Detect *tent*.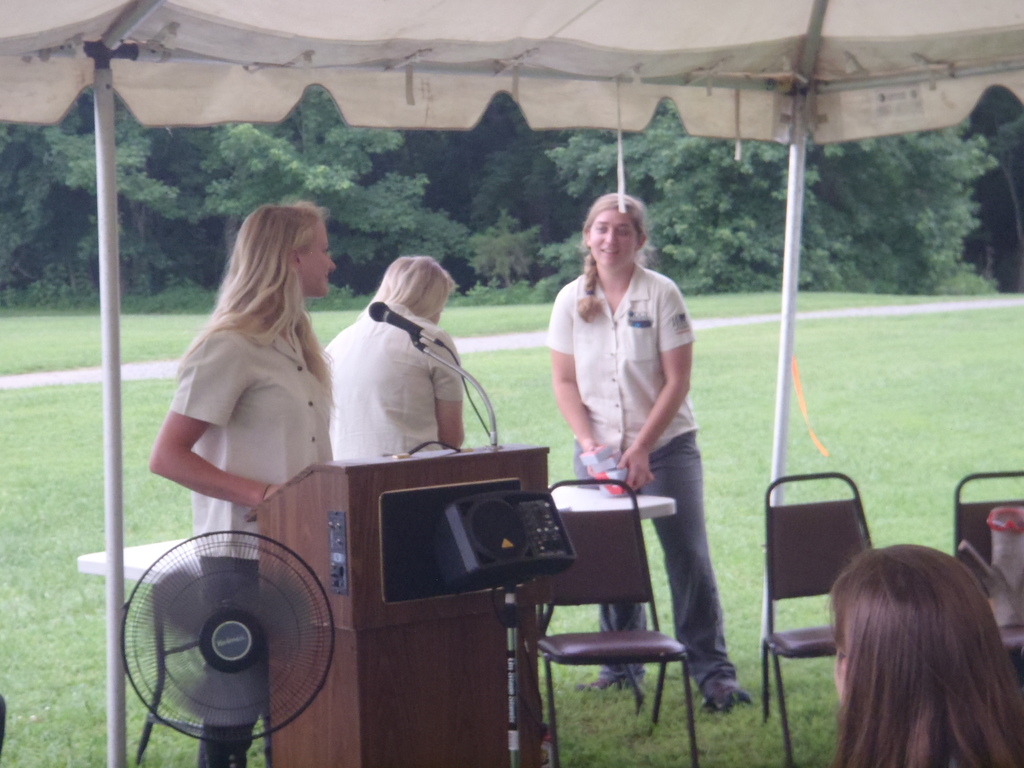
Detected at Rect(107, 0, 1023, 730).
